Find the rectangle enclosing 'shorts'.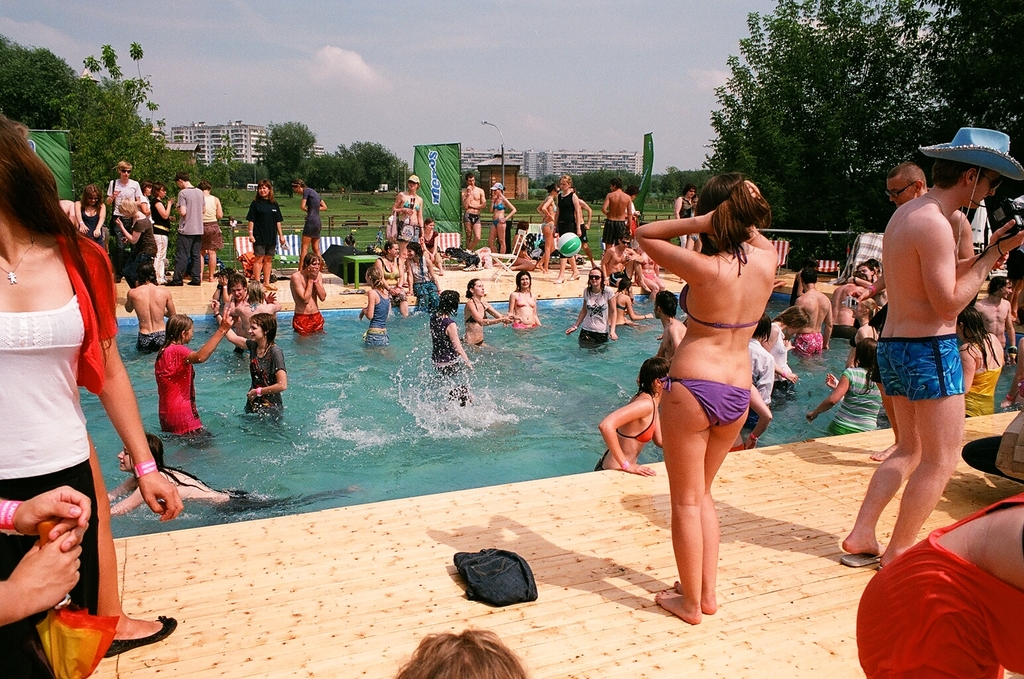
462, 213, 483, 225.
